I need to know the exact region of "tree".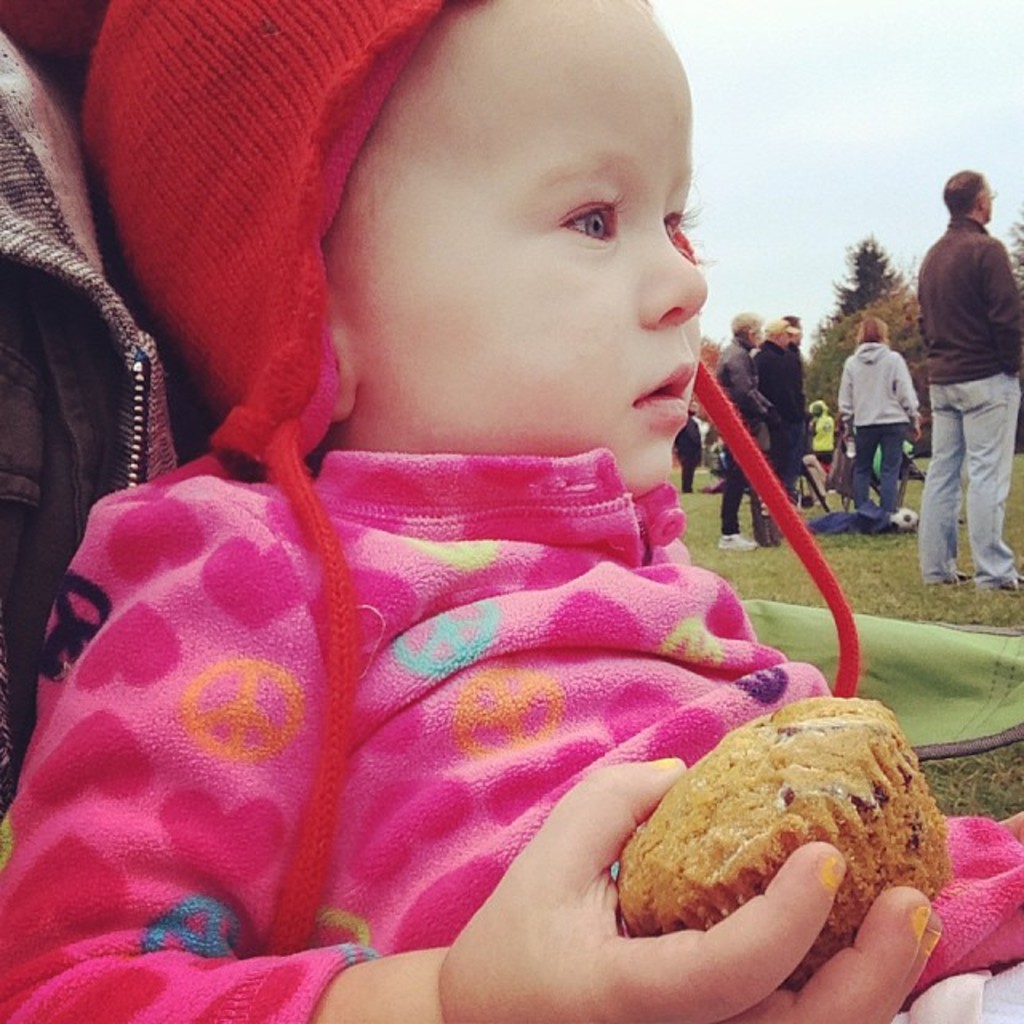
Region: bbox=(1000, 202, 1022, 293).
